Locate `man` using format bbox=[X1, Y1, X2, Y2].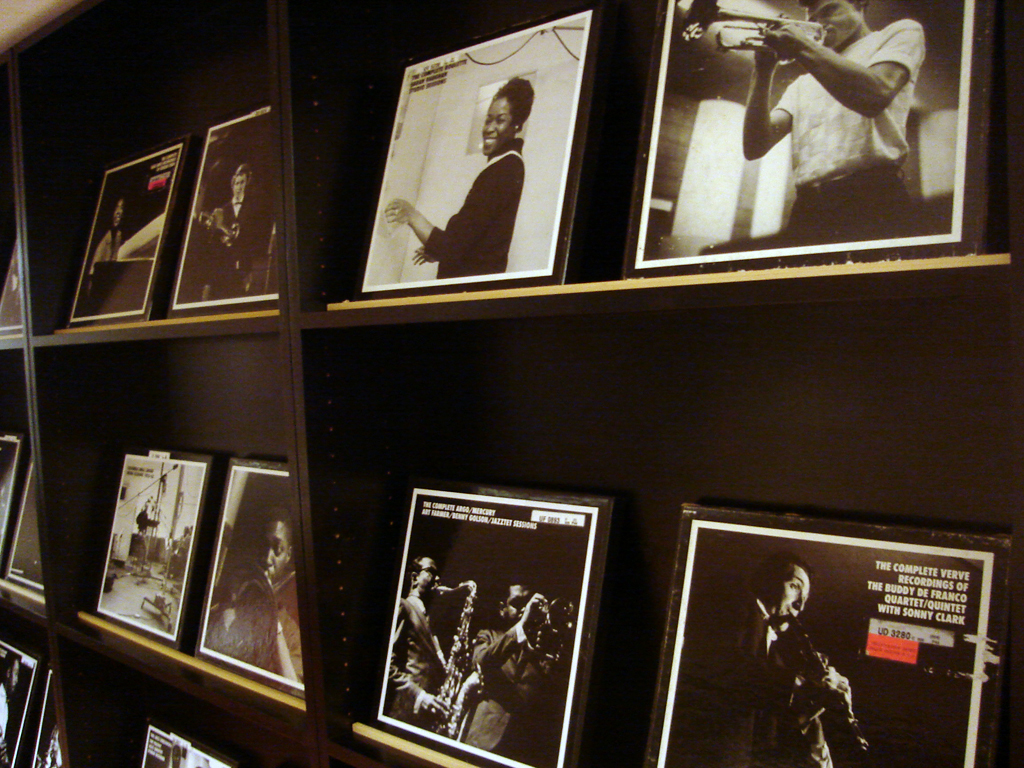
bbox=[463, 581, 571, 767].
